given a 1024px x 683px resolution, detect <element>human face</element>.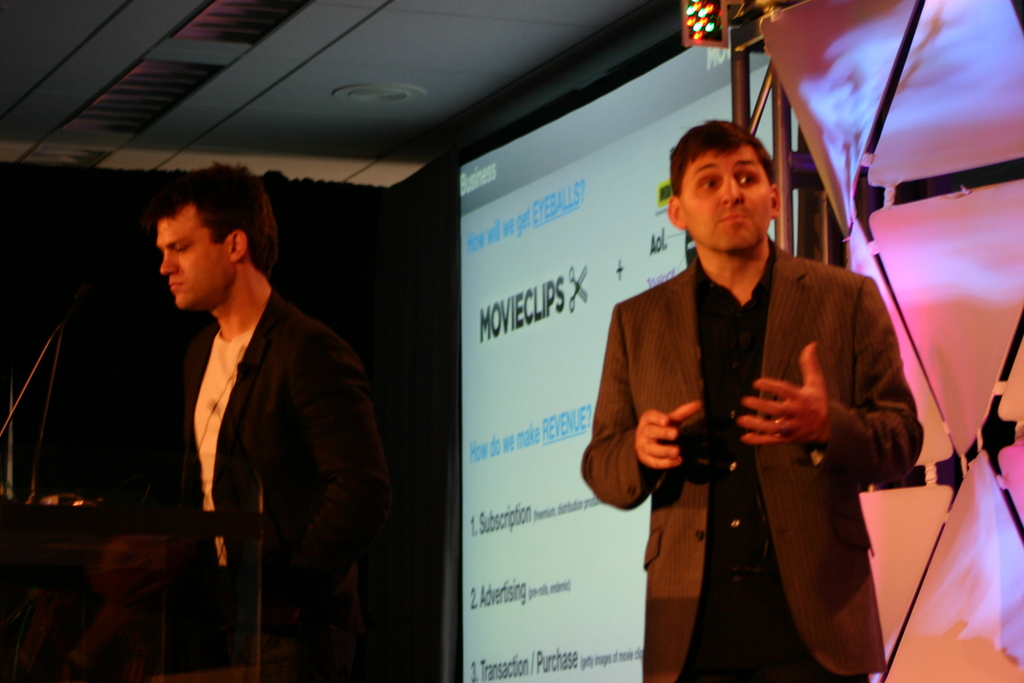
select_region(157, 215, 227, 308).
